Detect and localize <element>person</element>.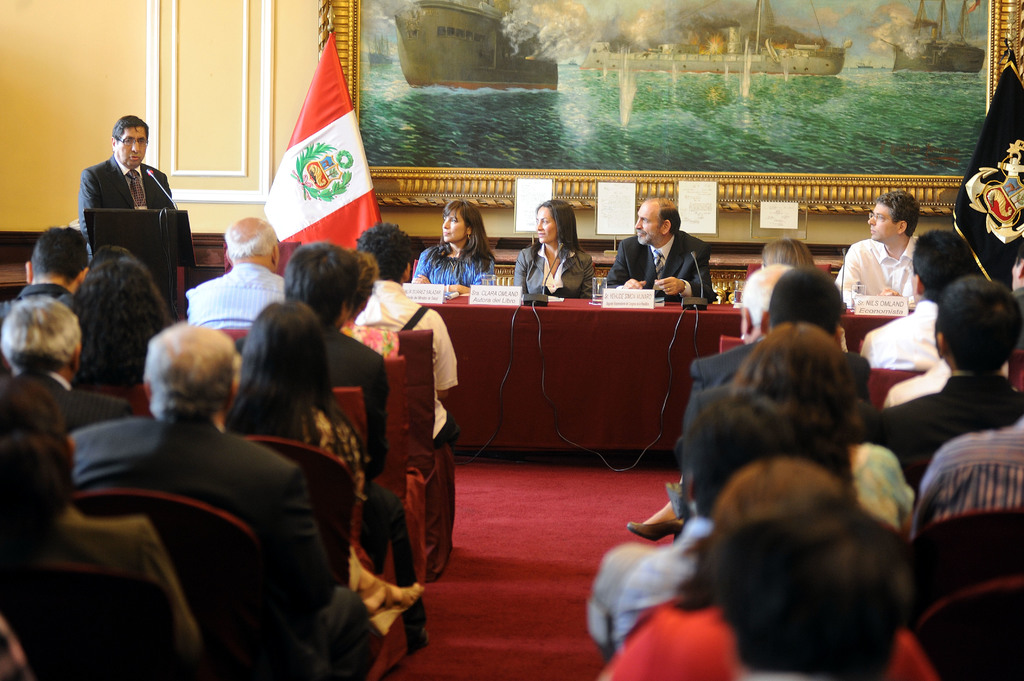
Localized at box=[609, 388, 854, 654].
